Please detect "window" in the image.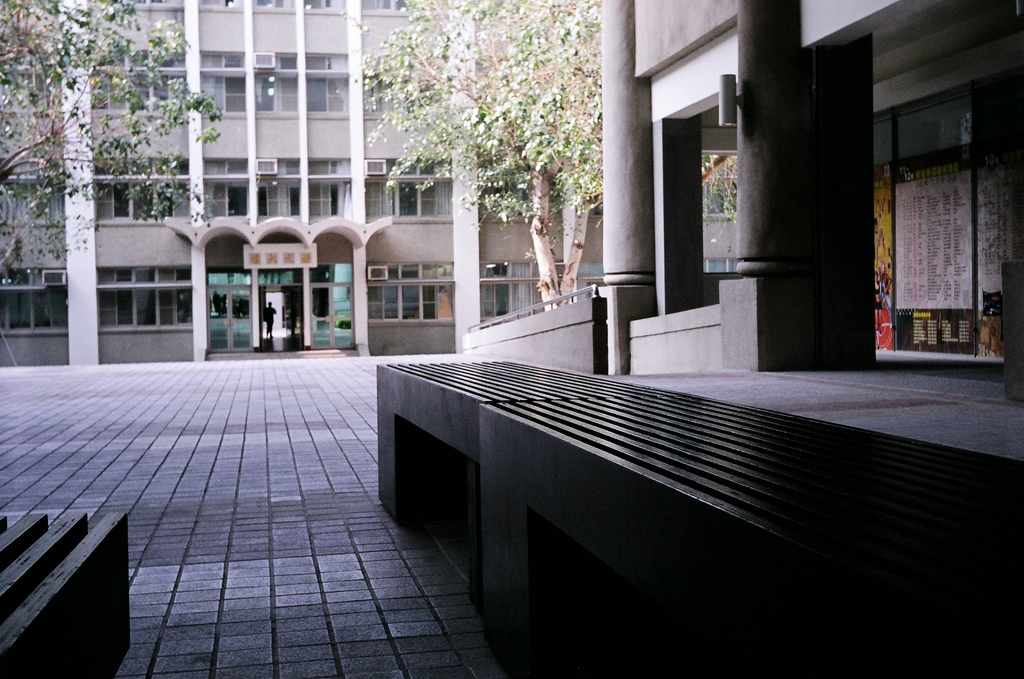
pyautogui.locateOnScreen(221, 51, 288, 113).
